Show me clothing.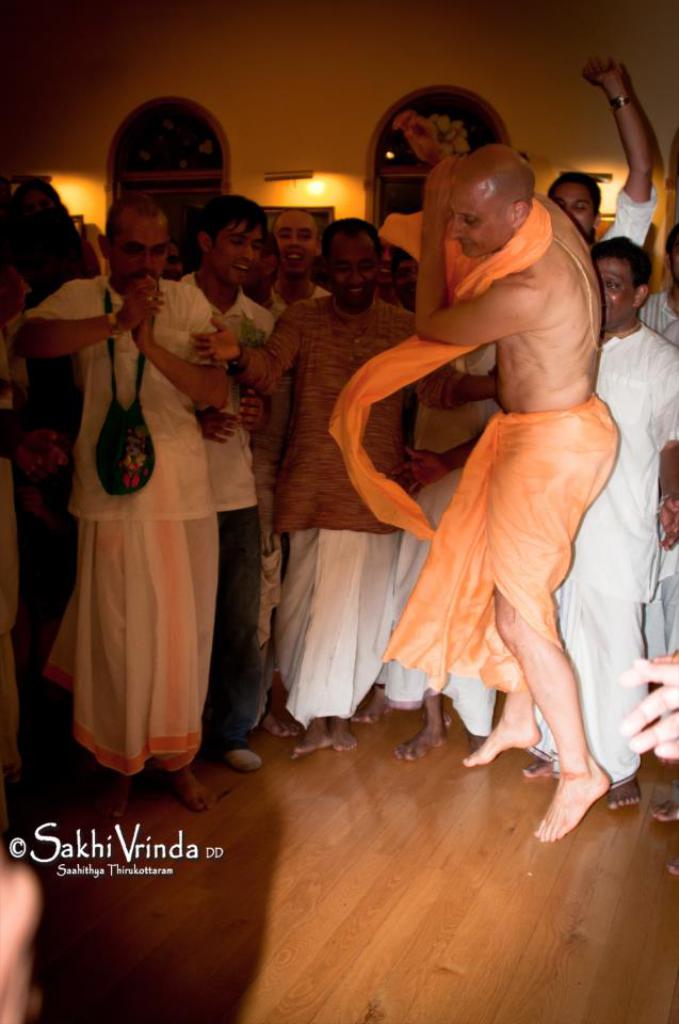
clothing is here: bbox(375, 402, 620, 698).
